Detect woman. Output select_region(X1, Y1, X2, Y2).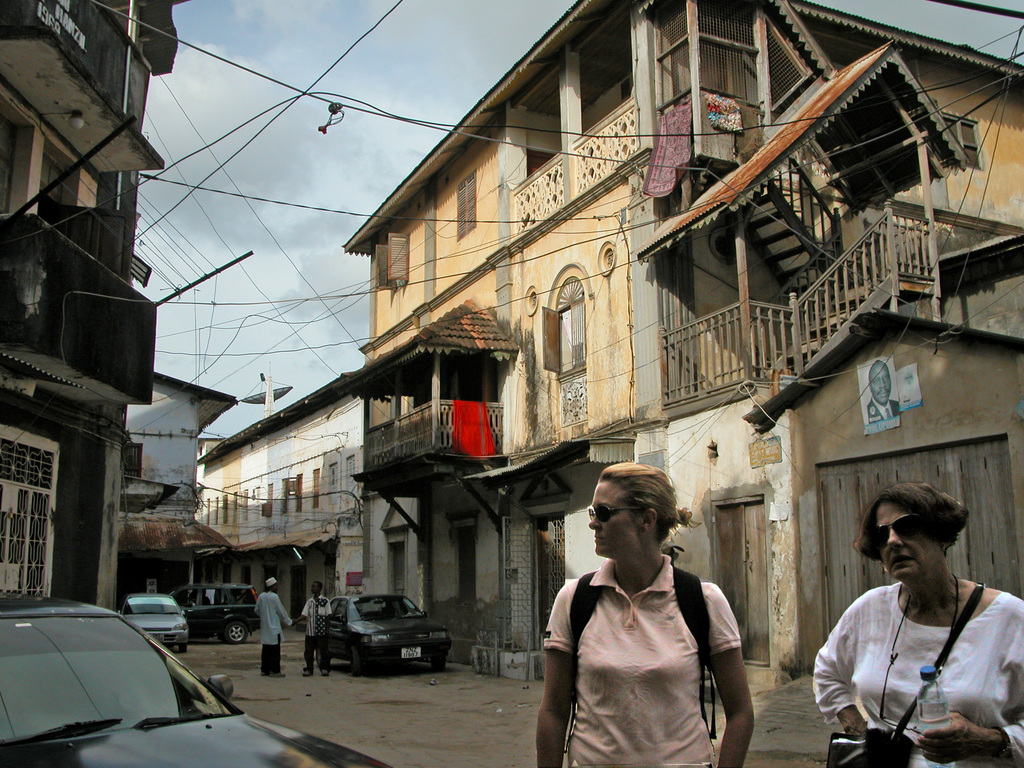
select_region(807, 476, 1013, 760).
